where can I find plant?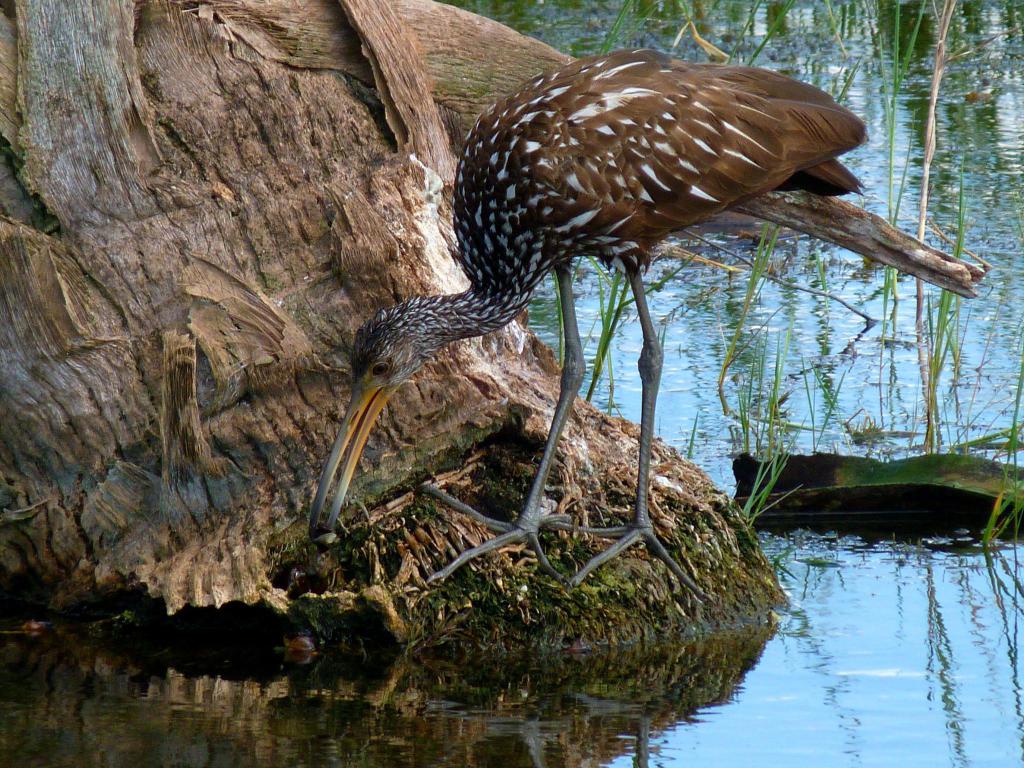
You can find it at <bbox>747, 0, 854, 70</bbox>.
